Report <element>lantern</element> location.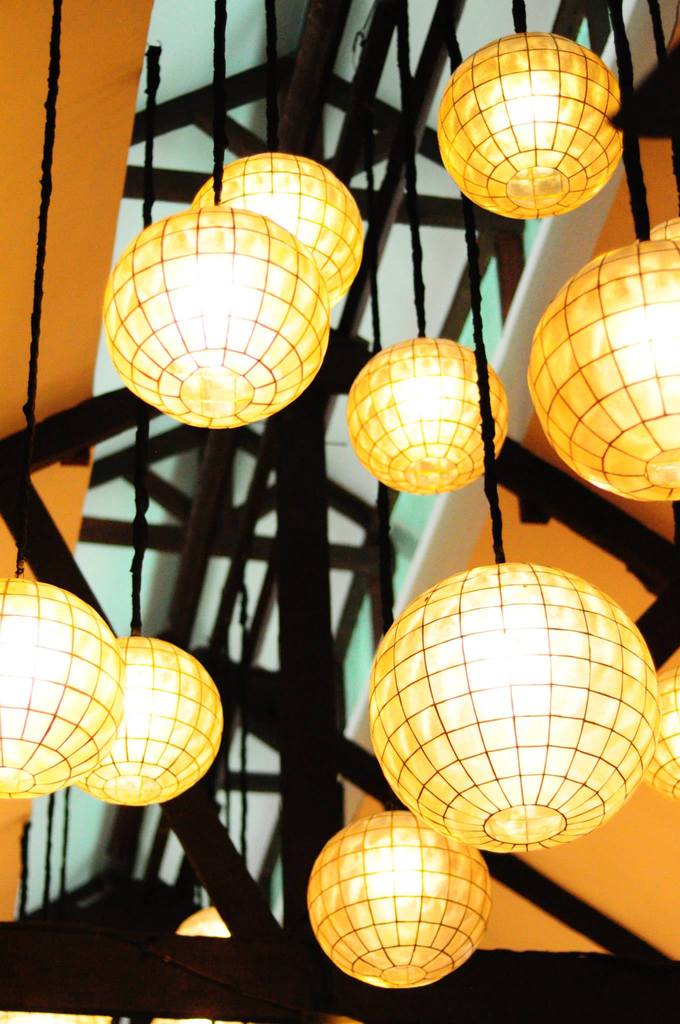
Report: l=102, t=209, r=330, b=431.
